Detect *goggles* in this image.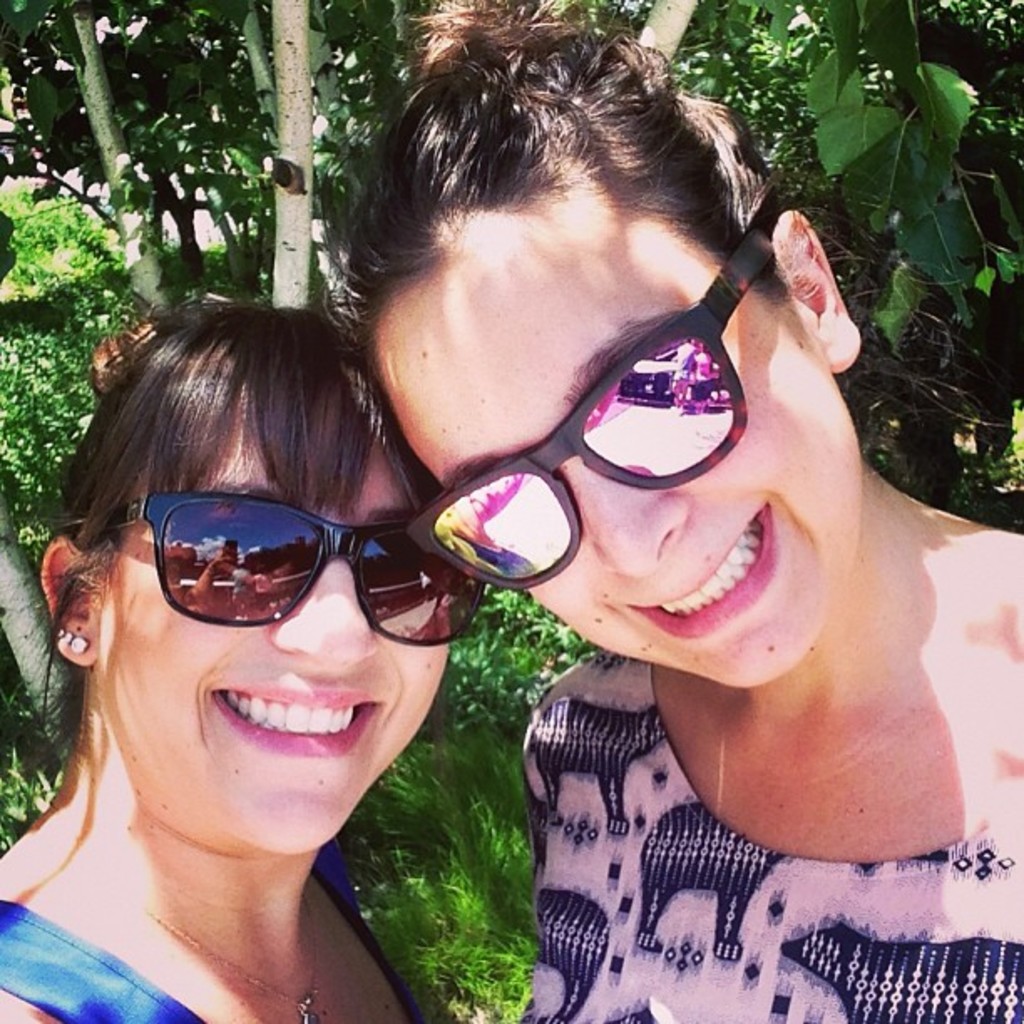
Detection: detection(398, 199, 822, 597).
